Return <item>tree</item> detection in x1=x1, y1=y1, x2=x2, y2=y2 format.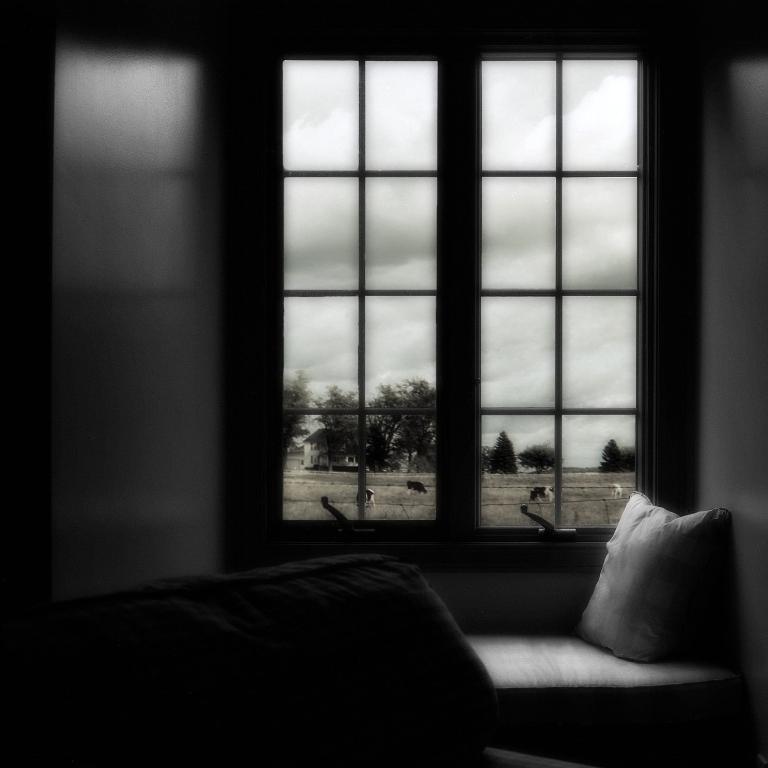
x1=603, y1=438, x2=620, y2=476.
